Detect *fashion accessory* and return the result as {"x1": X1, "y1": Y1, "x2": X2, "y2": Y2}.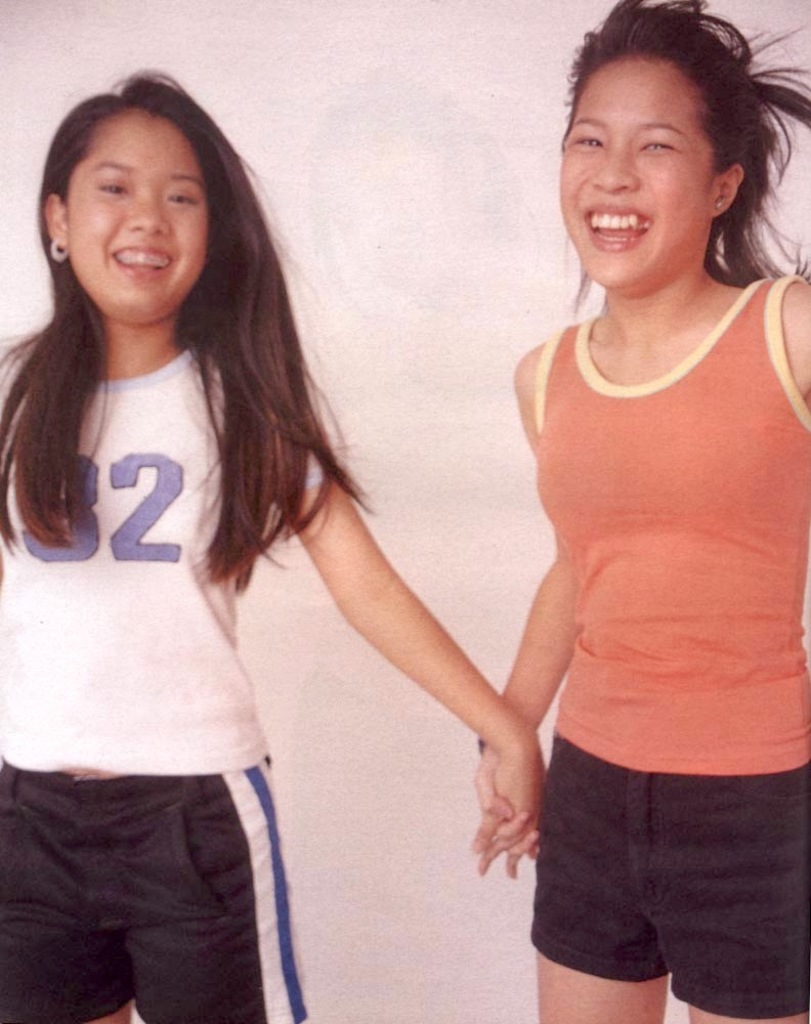
{"x1": 48, "y1": 239, "x2": 75, "y2": 260}.
